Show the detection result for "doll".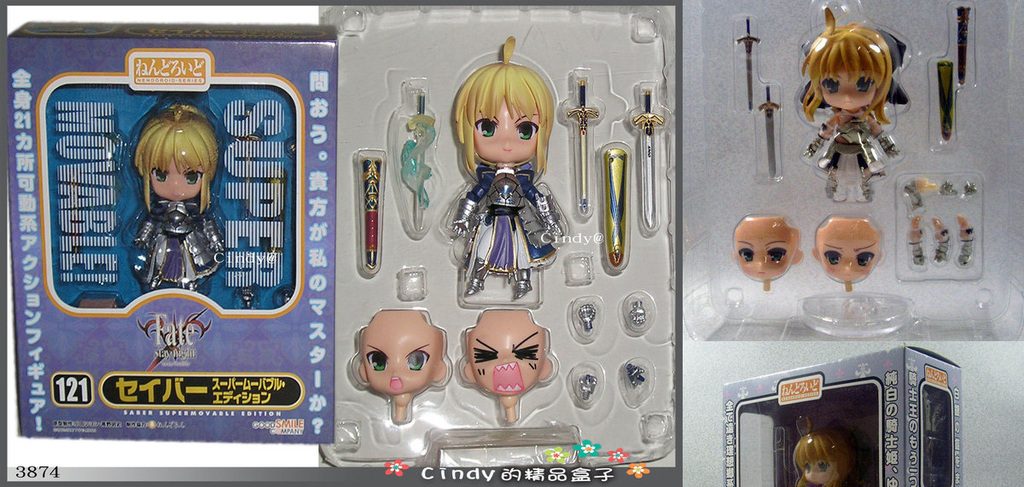
bbox=(362, 315, 444, 420).
